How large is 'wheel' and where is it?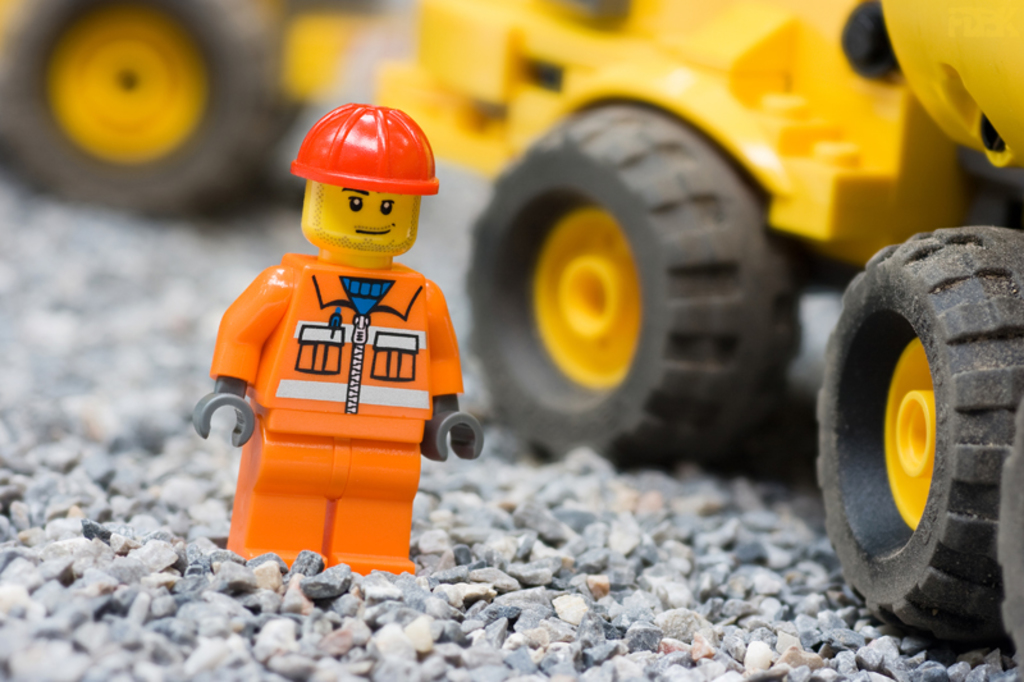
Bounding box: [left=997, top=389, right=1023, bottom=679].
